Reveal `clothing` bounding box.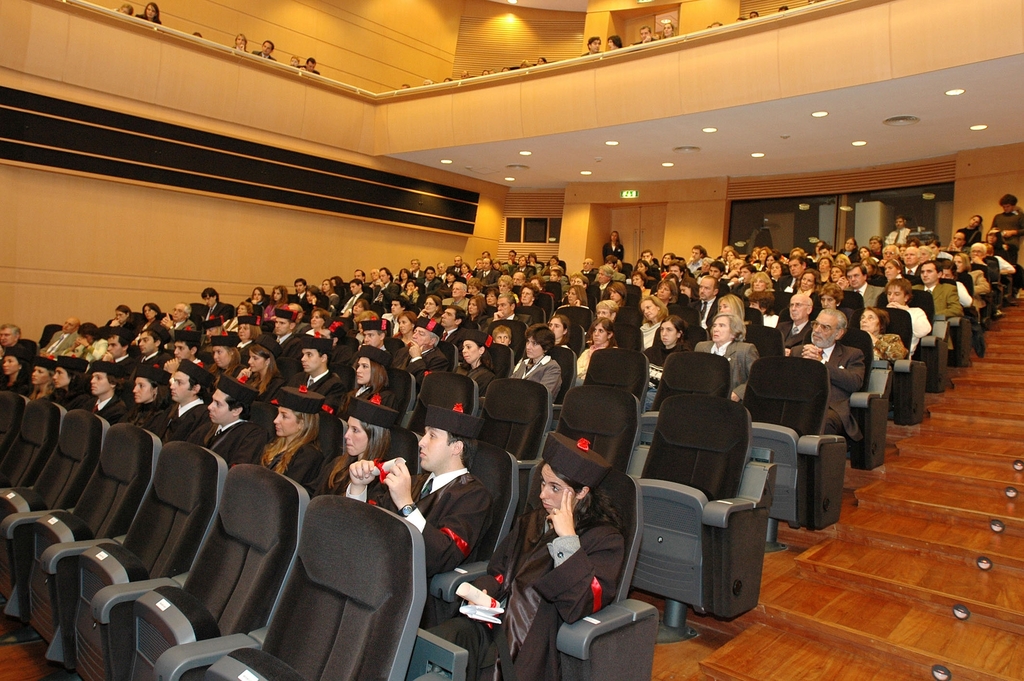
Revealed: box(884, 226, 911, 246).
